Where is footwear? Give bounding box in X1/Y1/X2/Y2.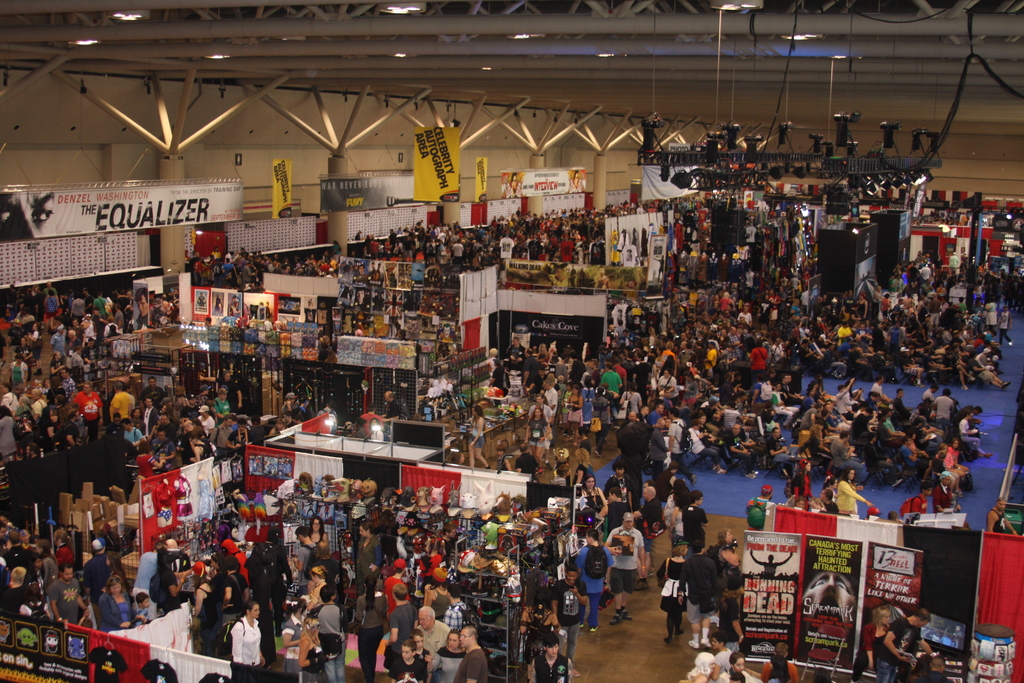
663/637/672/645.
